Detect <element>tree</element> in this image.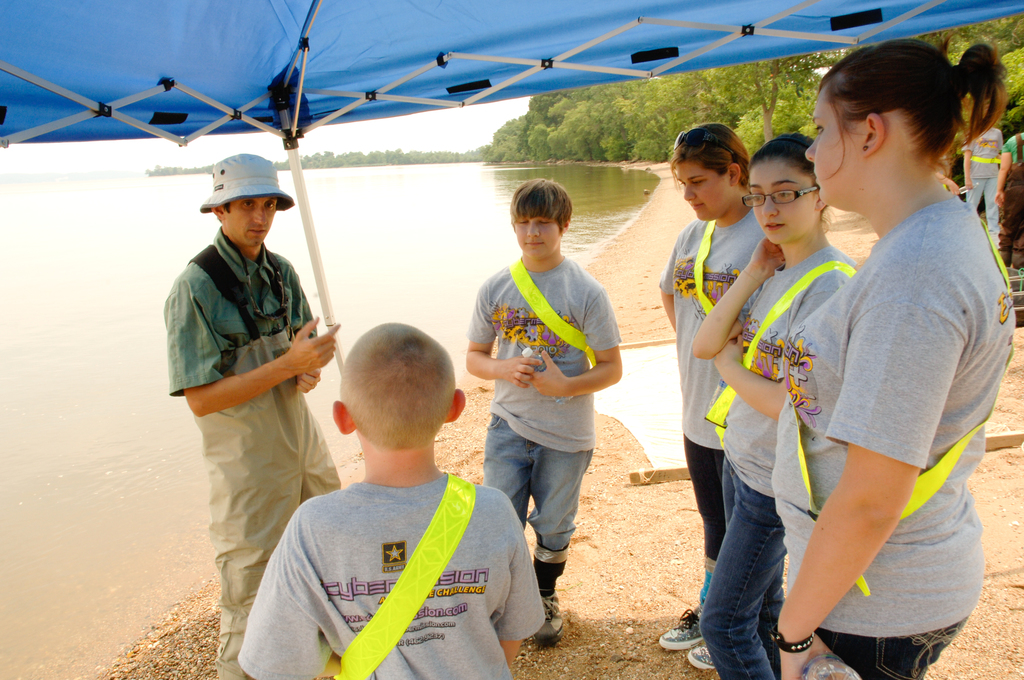
Detection: detection(724, 53, 834, 156).
